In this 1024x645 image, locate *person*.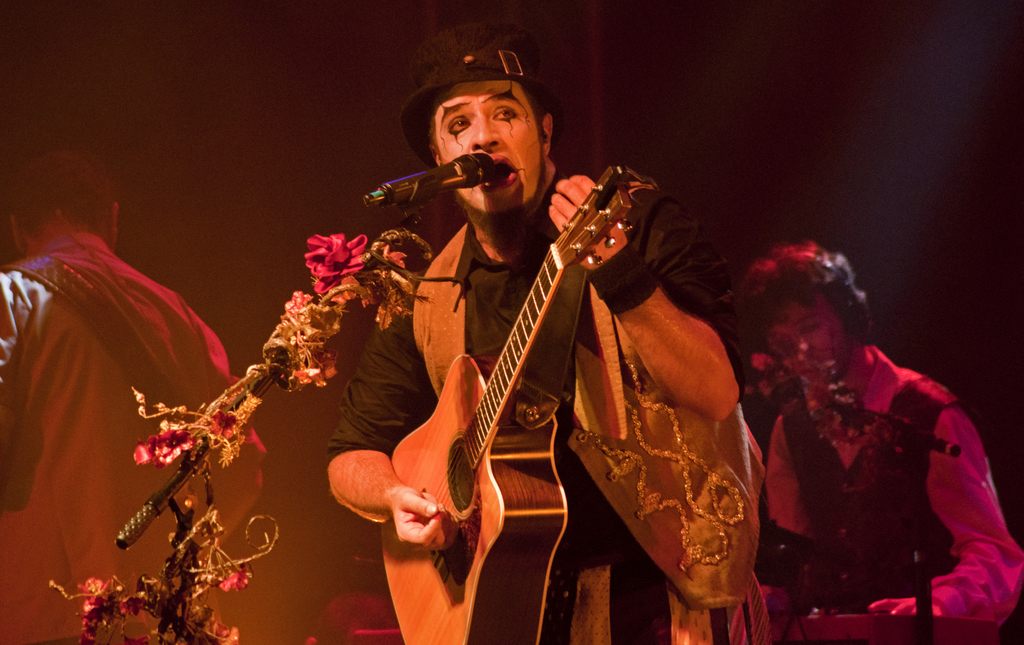
Bounding box: [758,240,1023,644].
